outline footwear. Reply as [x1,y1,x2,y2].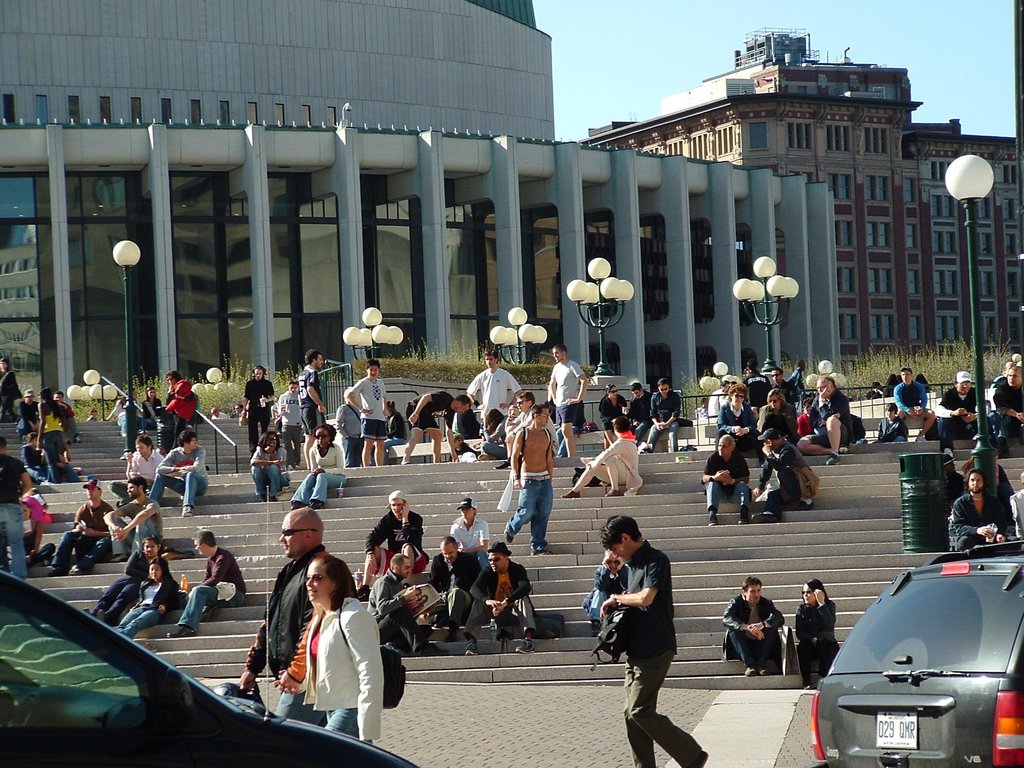
[202,606,222,621].
